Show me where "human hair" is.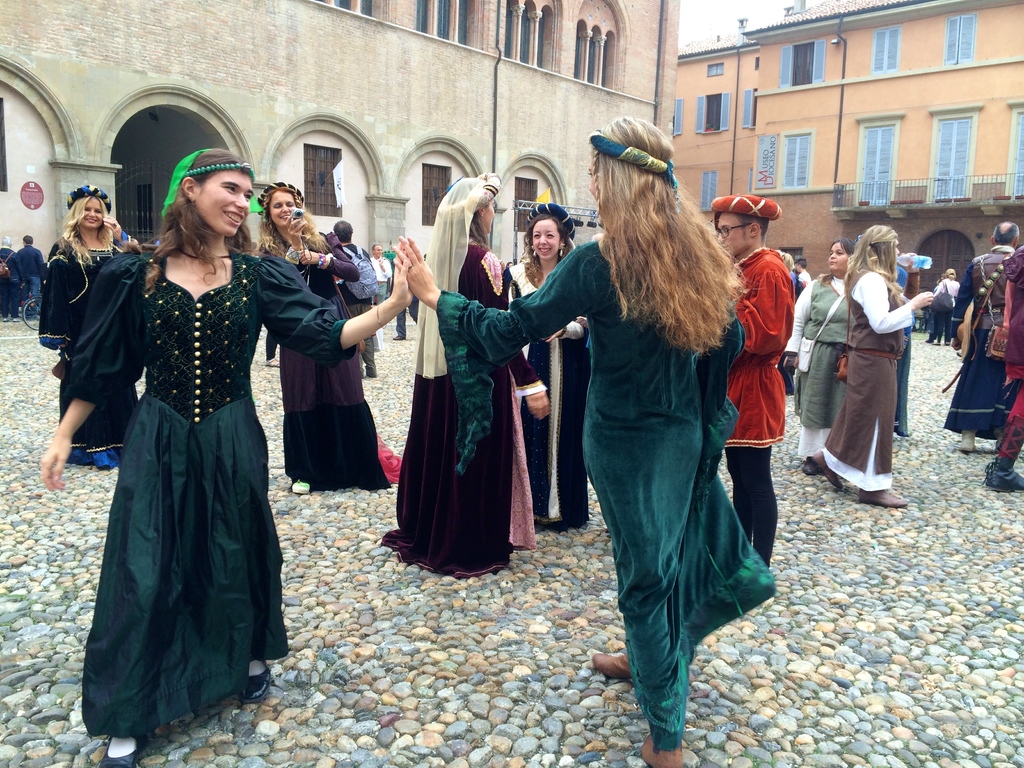
"human hair" is at {"left": 730, "top": 210, "right": 768, "bottom": 246}.
